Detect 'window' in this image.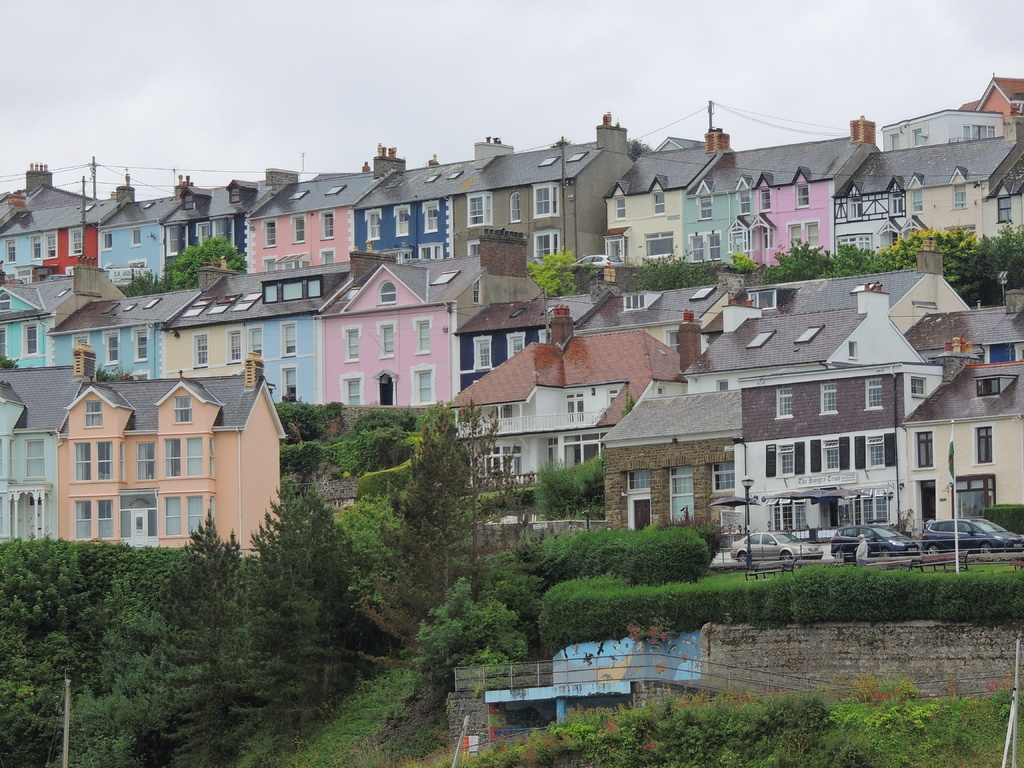
Detection: [756,189,771,210].
